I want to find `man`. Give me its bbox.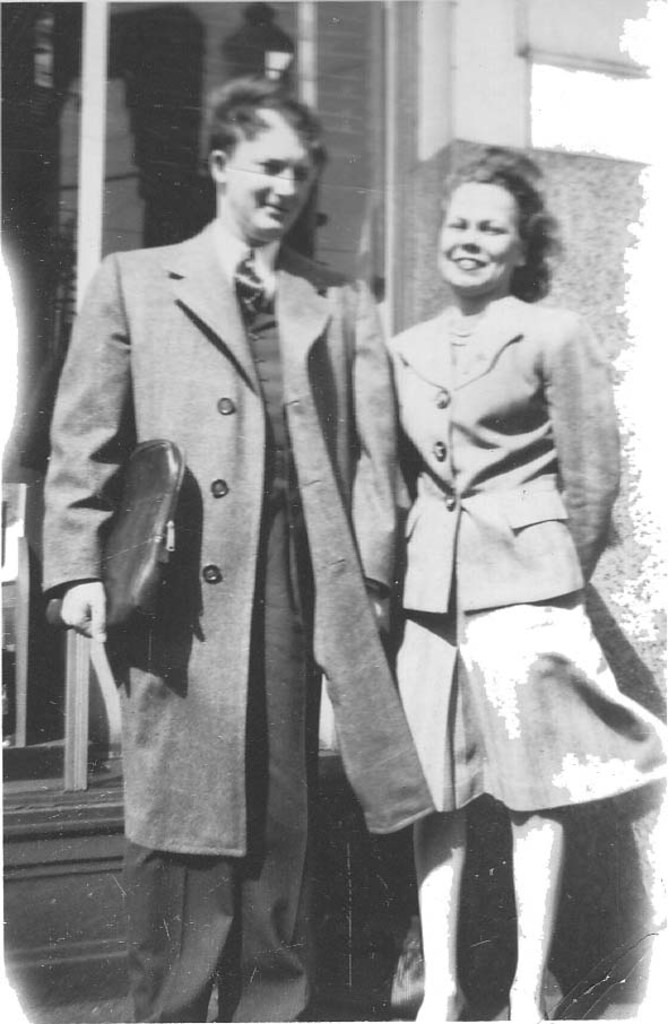
x1=47, y1=103, x2=446, y2=987.
